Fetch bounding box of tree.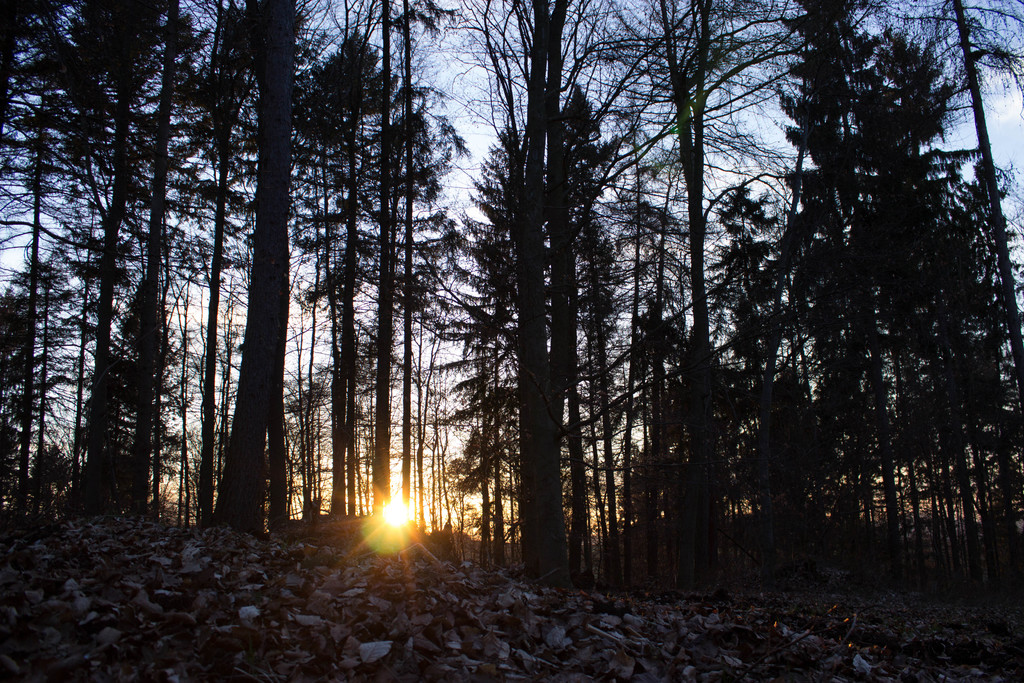
Bbox: 637/0/735/579.
